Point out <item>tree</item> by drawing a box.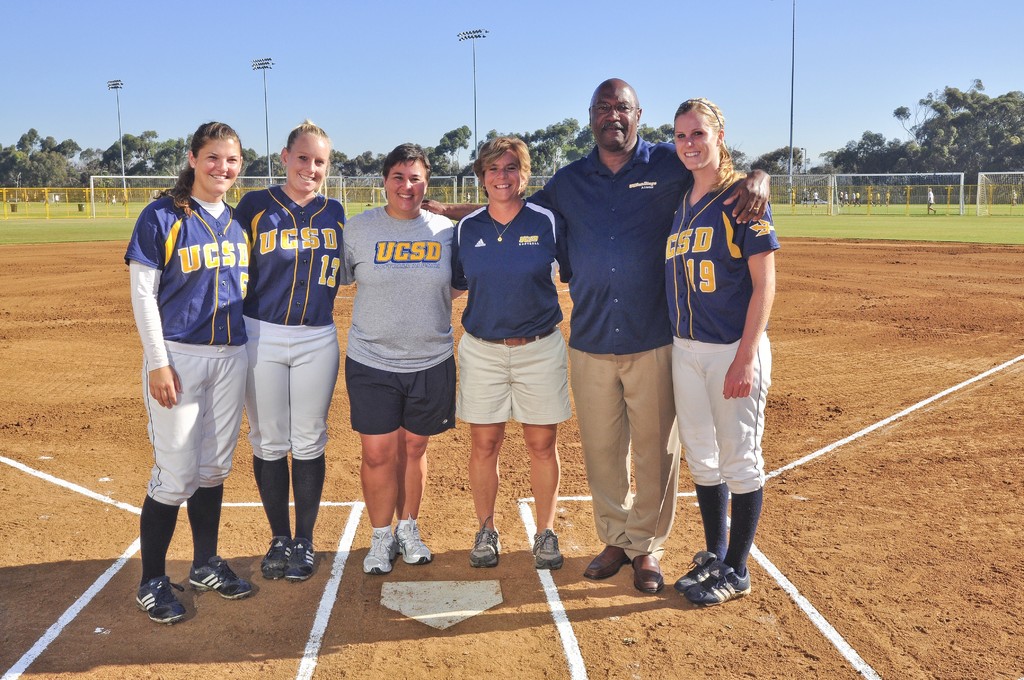
rect(426, 119, 477, 182).
